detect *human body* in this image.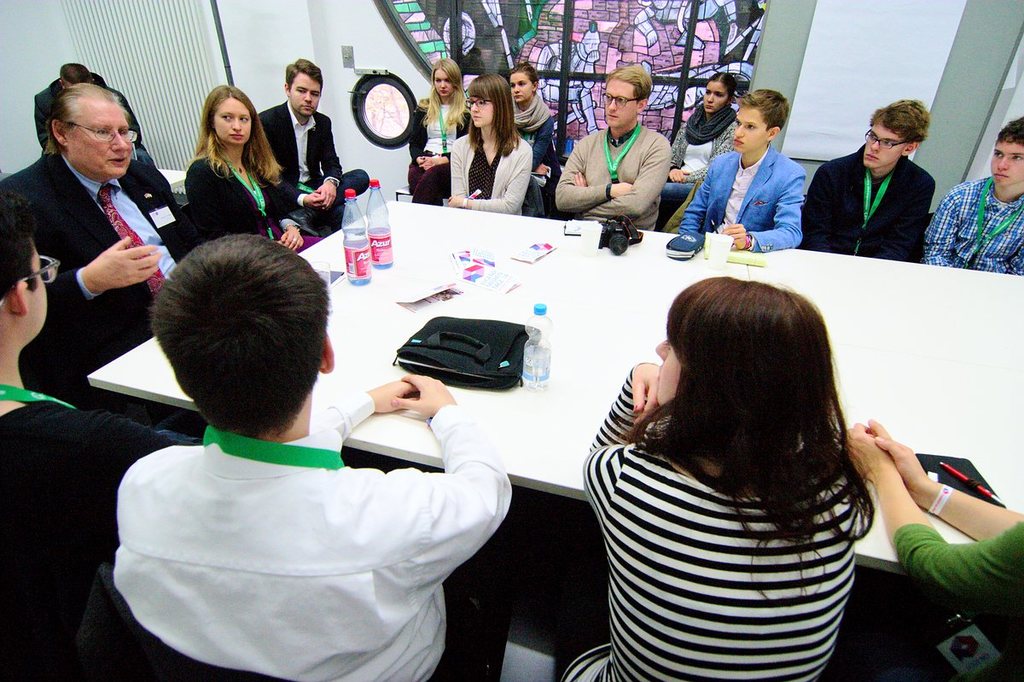
Detection: pyautogui.locateOnScreen(579, 283, 928, 670).
